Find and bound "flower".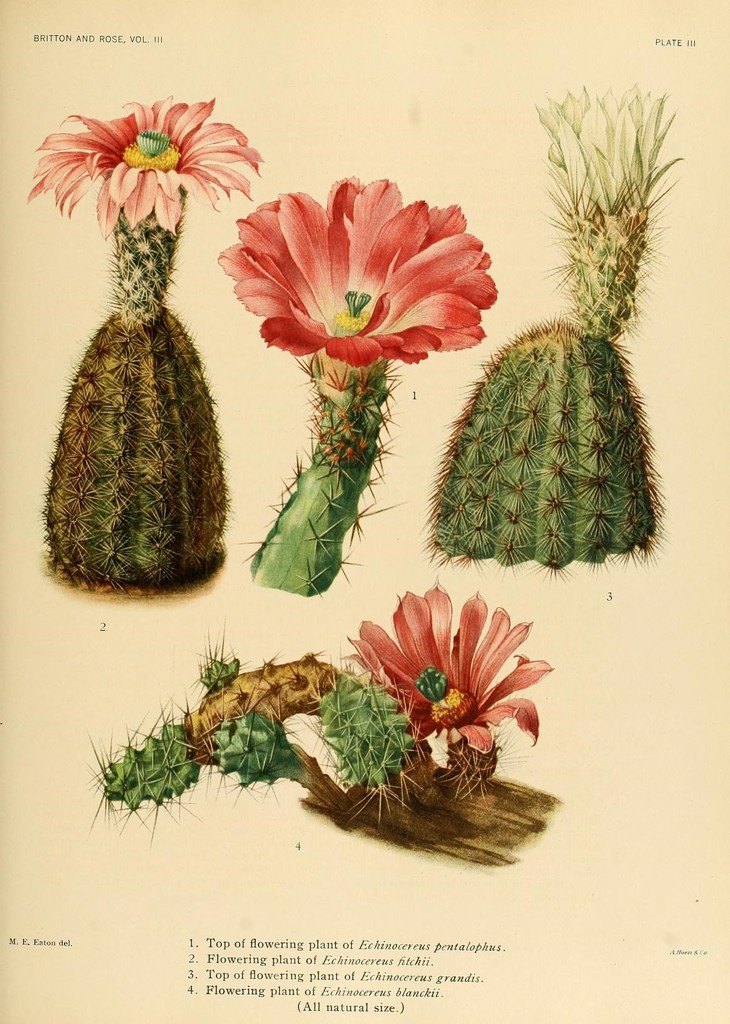
Bound: left=19, top=89, right=267, bottom=243.
